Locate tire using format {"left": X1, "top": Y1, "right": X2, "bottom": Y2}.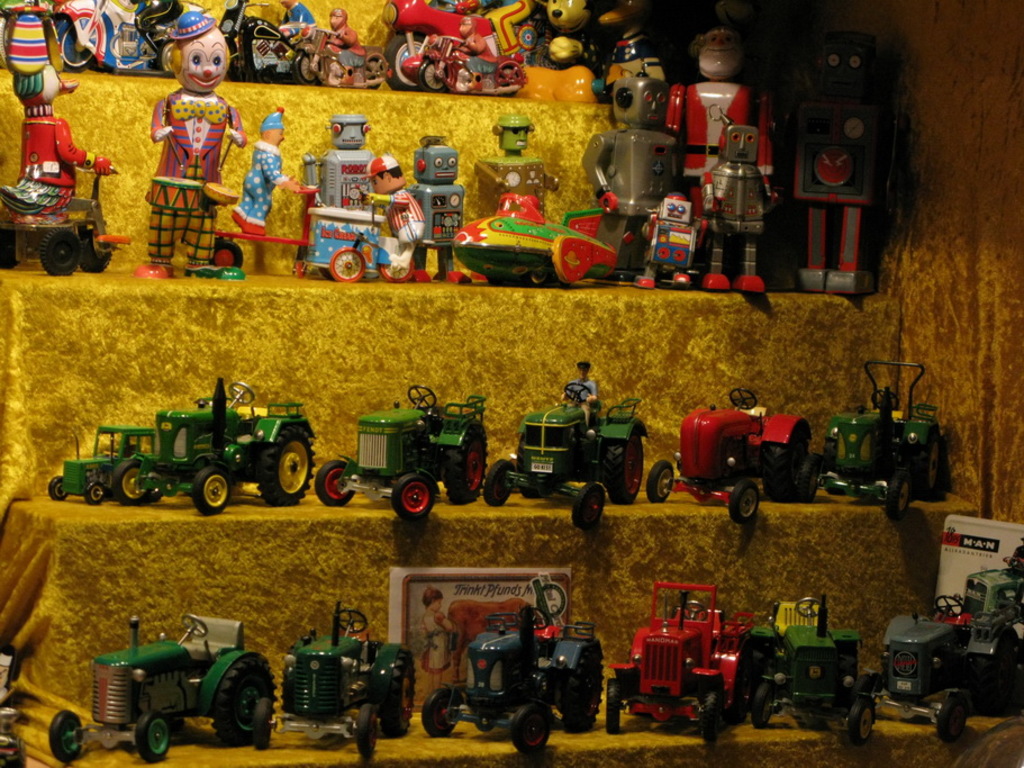
{"left": 48, "top": 478, "right": 65, "bottom": 499}.
